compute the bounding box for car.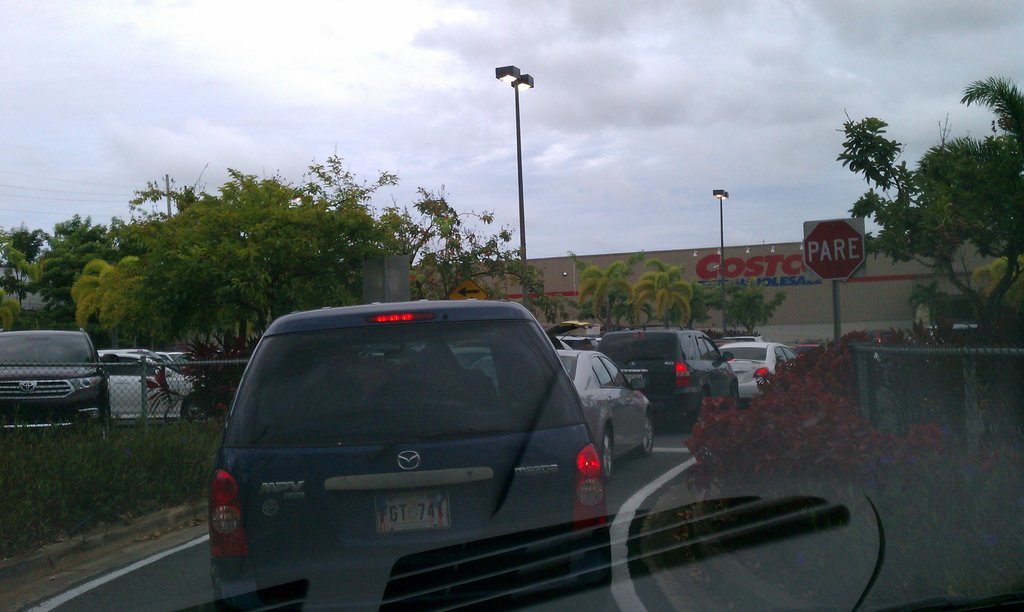
select_region(719, 343, 795, 403).
